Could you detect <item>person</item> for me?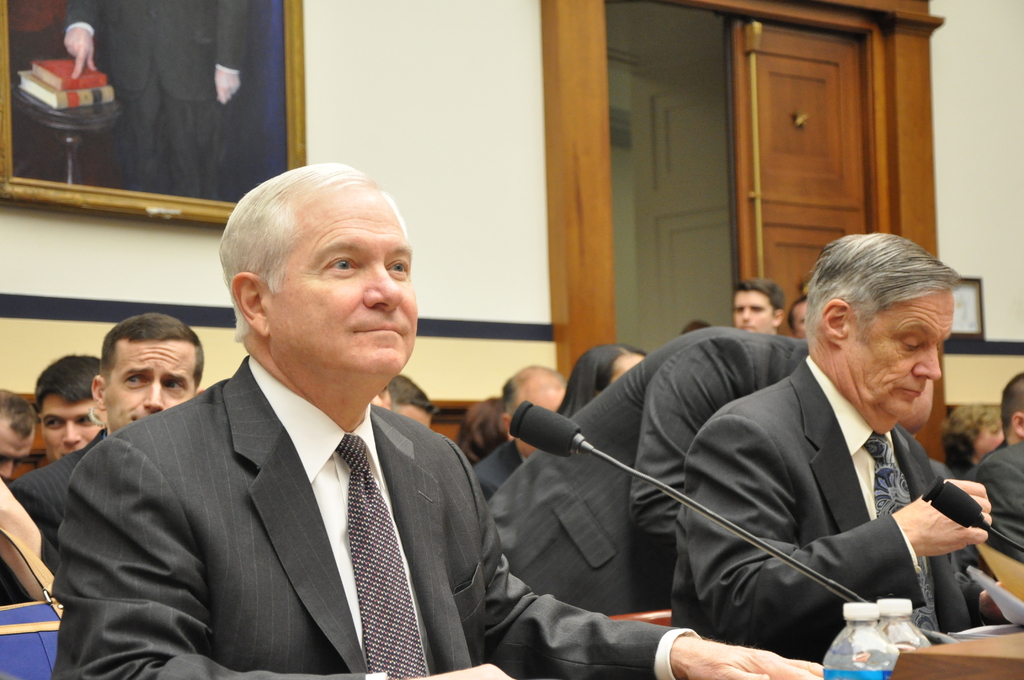
Detection result: locate(987, 366, 1023, 453).
